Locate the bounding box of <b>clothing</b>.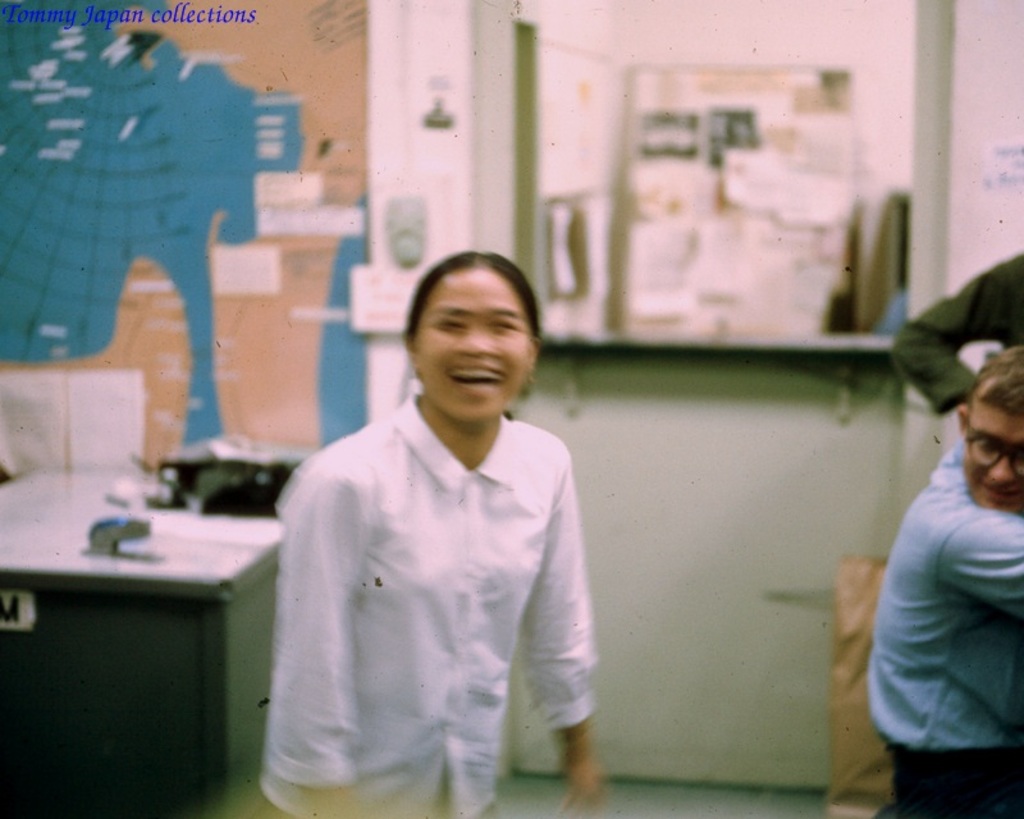
Bounding box: select_region(255, 344, 616, 797).
